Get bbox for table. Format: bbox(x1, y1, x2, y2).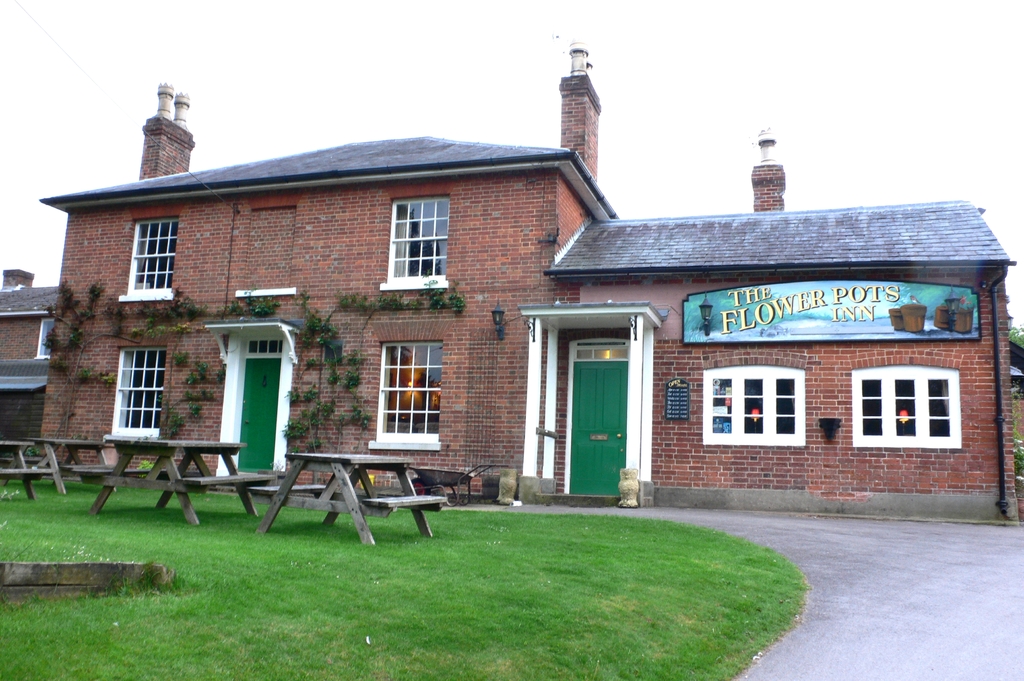
bbox(0, 439, 116, 493).
